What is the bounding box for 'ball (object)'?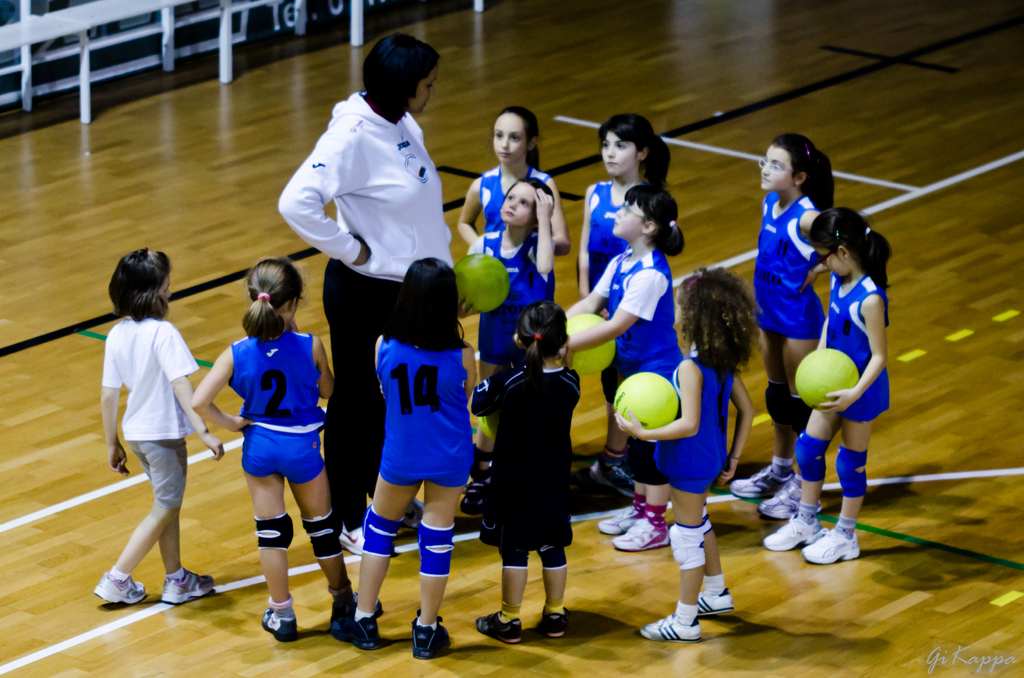
<region>455, 246, 511, 314</region>.
